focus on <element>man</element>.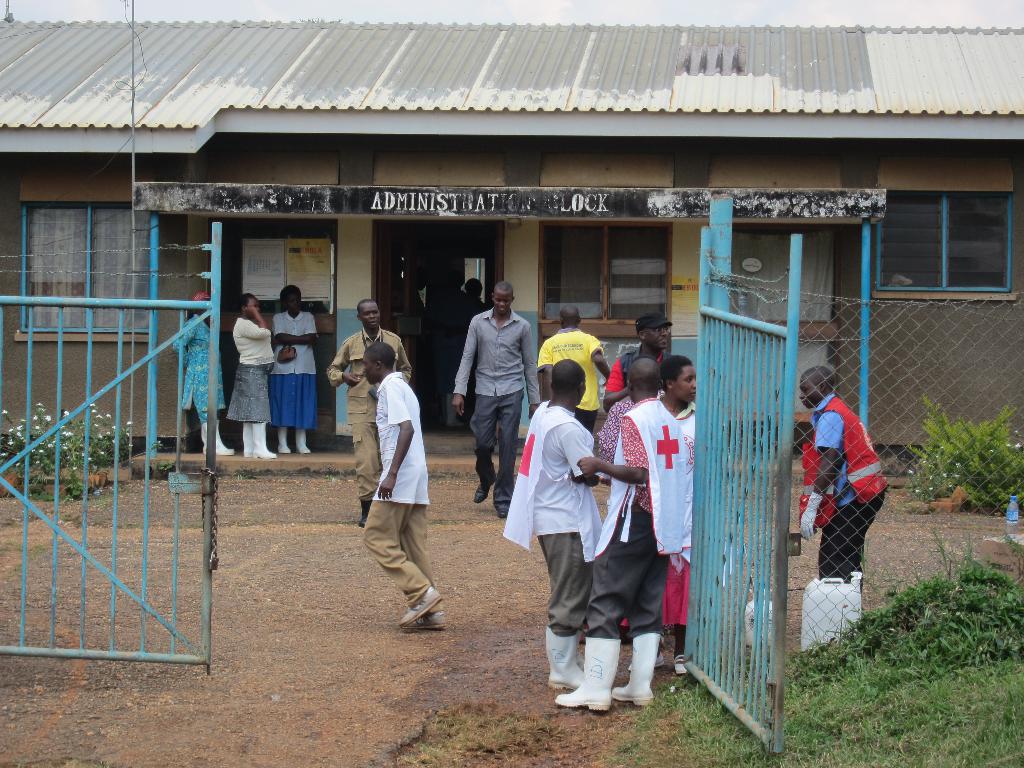
Focused at 499 355 600 687.
